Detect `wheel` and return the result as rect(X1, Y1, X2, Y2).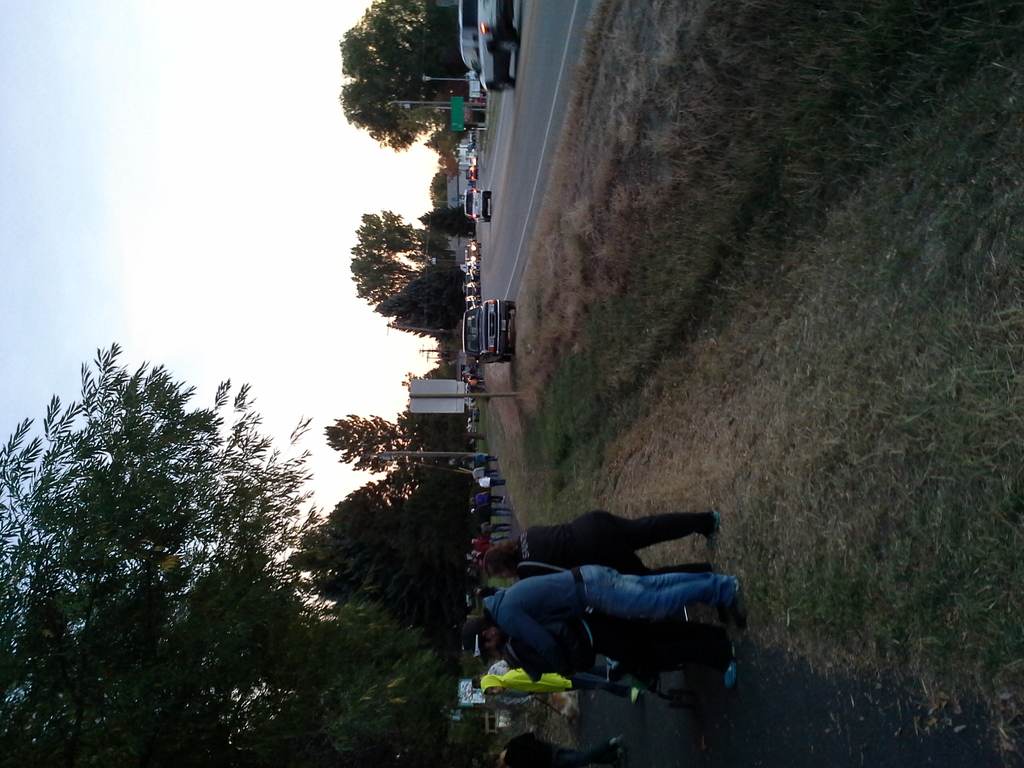
rect(499, 40, 520, 49).
